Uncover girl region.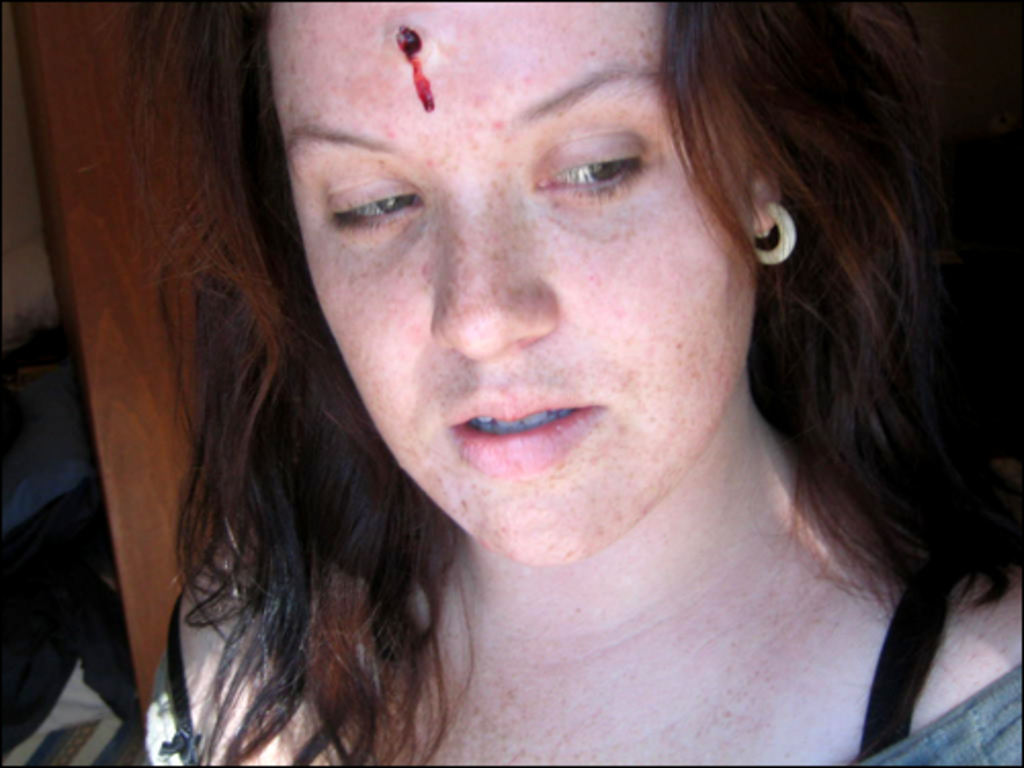
Uncovered: x1=104, y1=0, x2=1022, y2=766.
